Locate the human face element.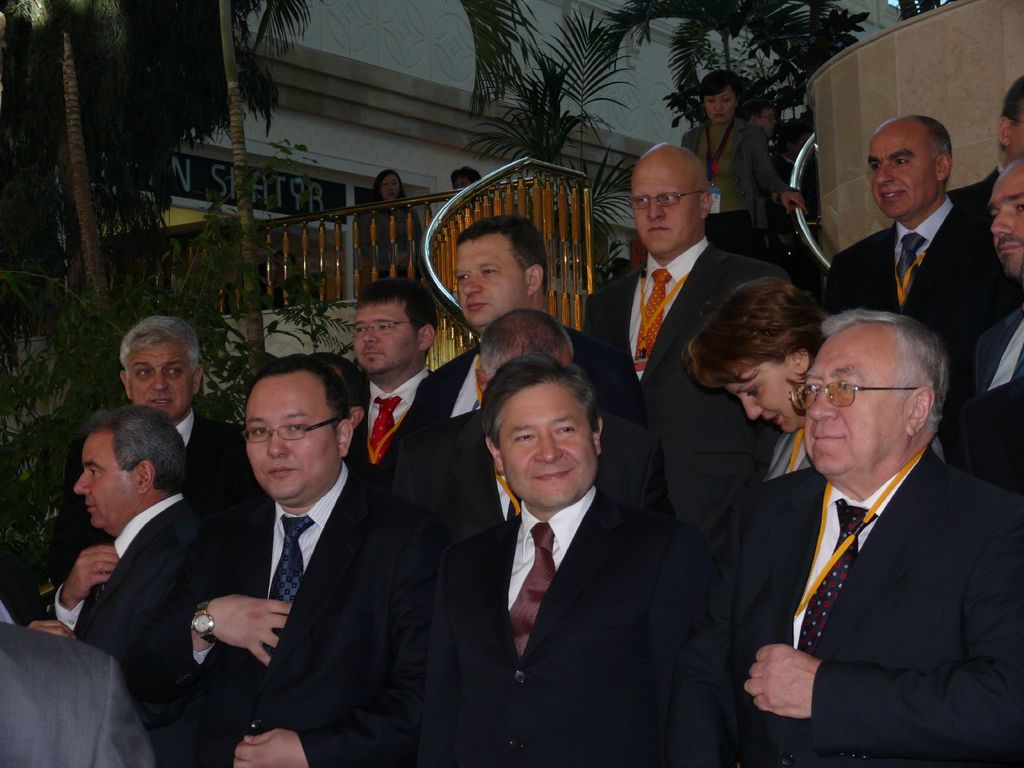
Element bbox: select_region(802, 330, 905, 479).
